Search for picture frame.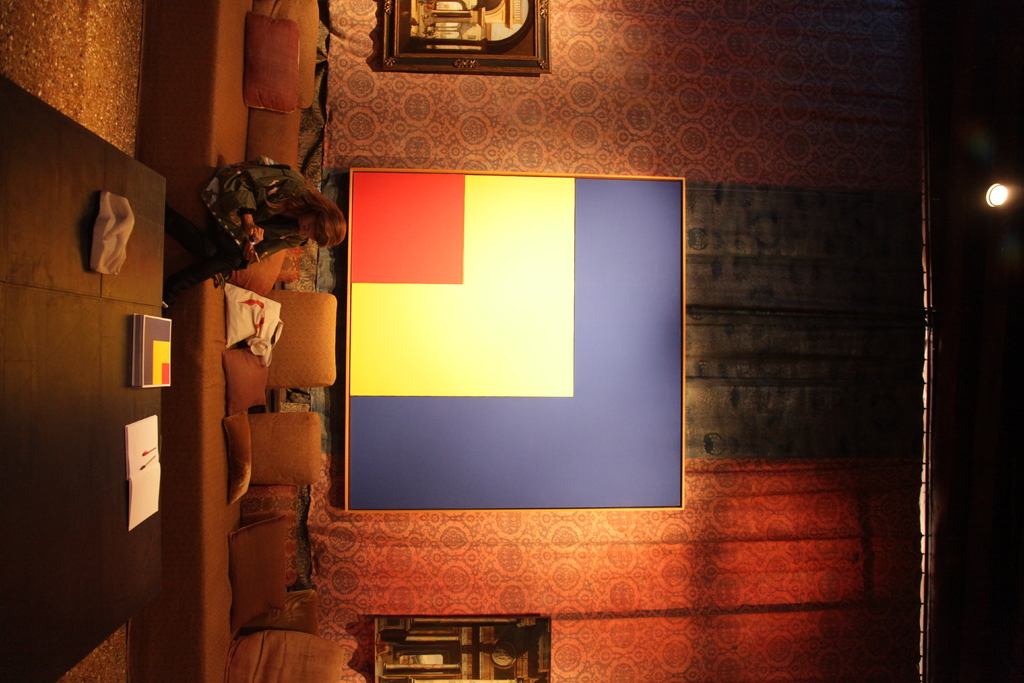
Found at box(374, 614, 552, 682).
